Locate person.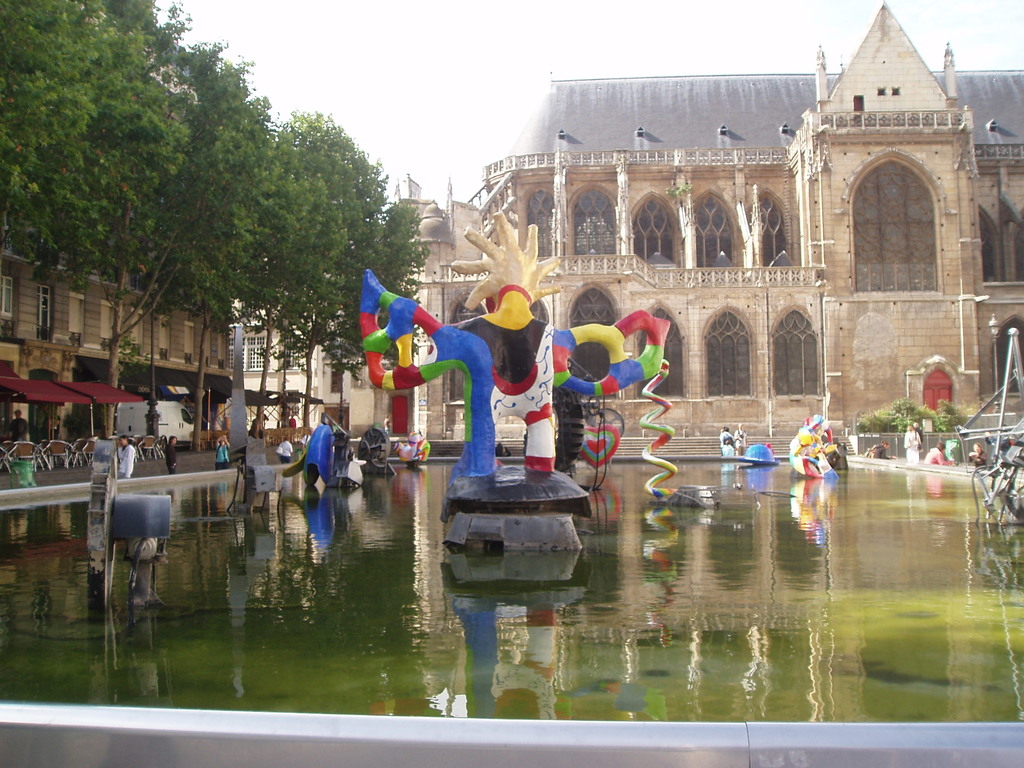
Bounding box: region(732, 425, 747, 456).
